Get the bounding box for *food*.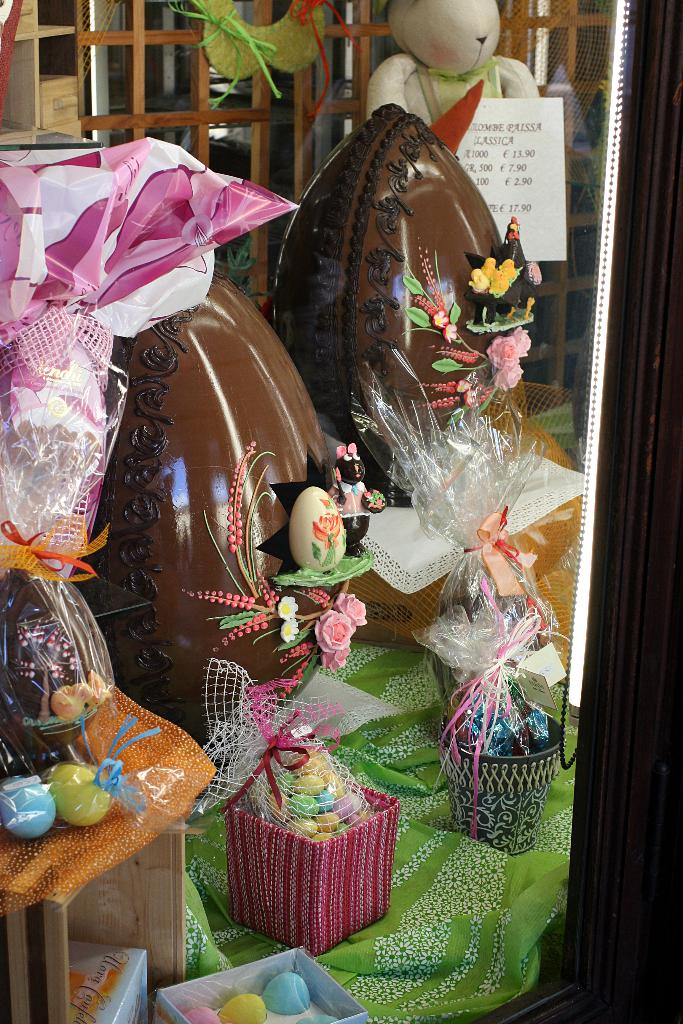
rect(268, 99, 539, 509).
